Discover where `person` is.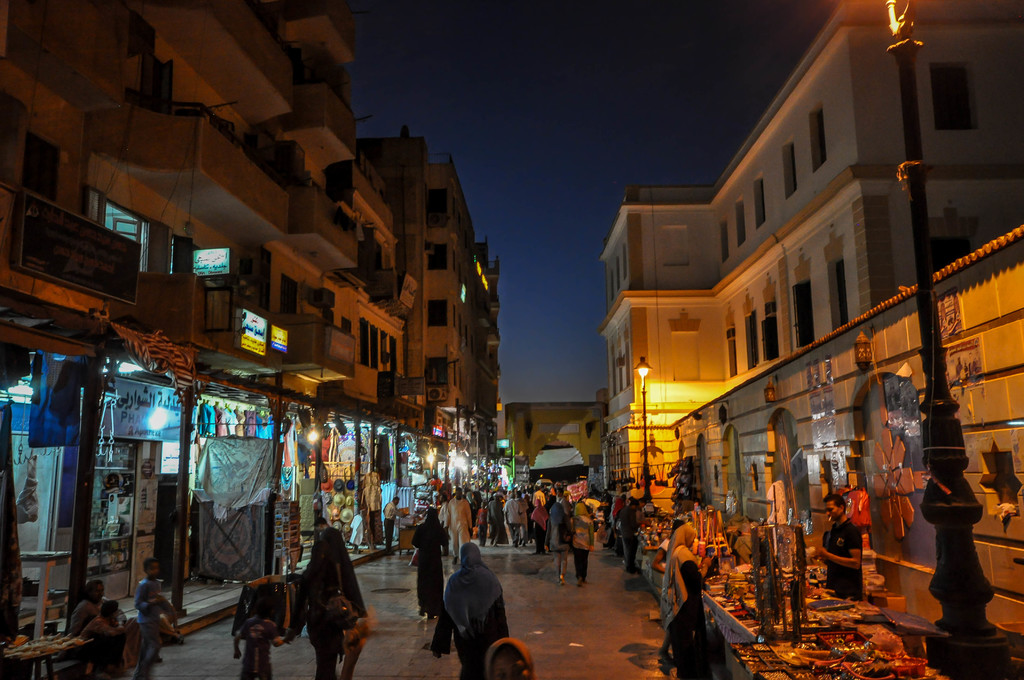
Discovered at [414,505,448,621].
